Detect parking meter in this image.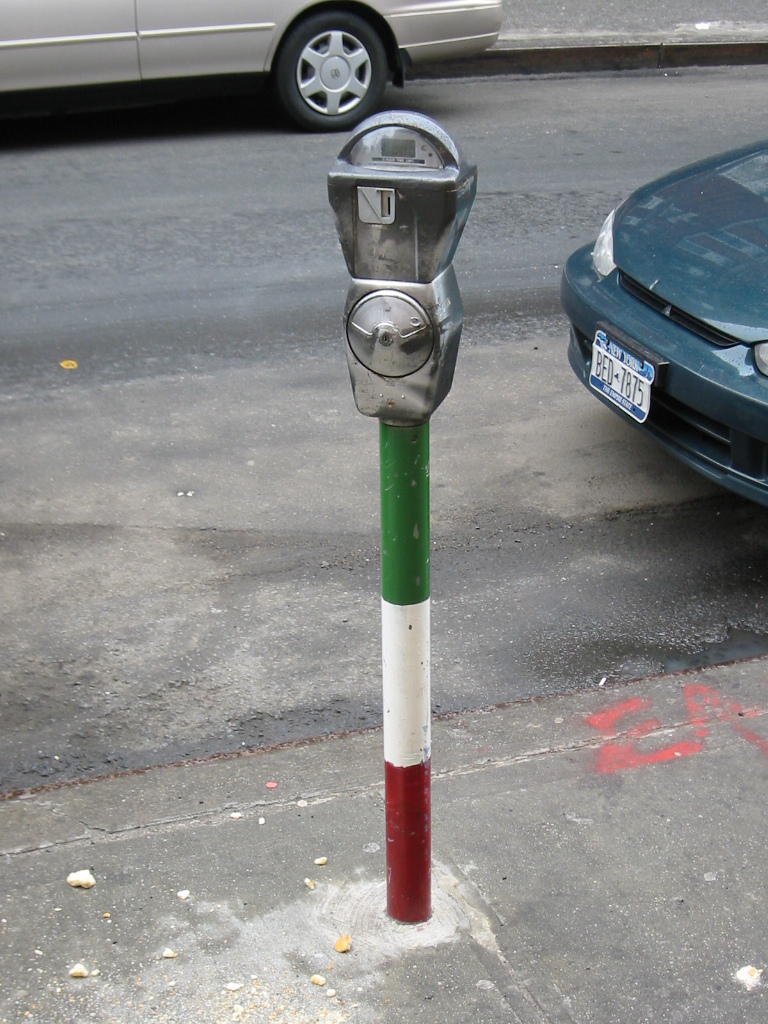
Detection: crop(328, 109, 481, 433).
